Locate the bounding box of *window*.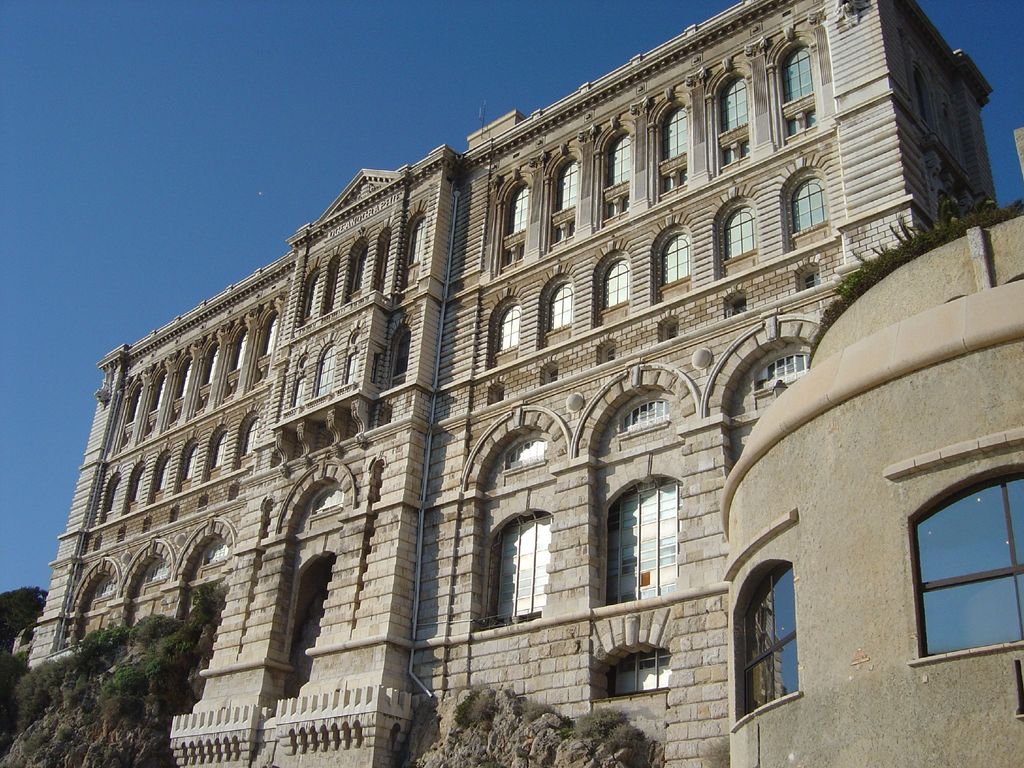
Bounding box: <box>780,170,834,245</box>.
